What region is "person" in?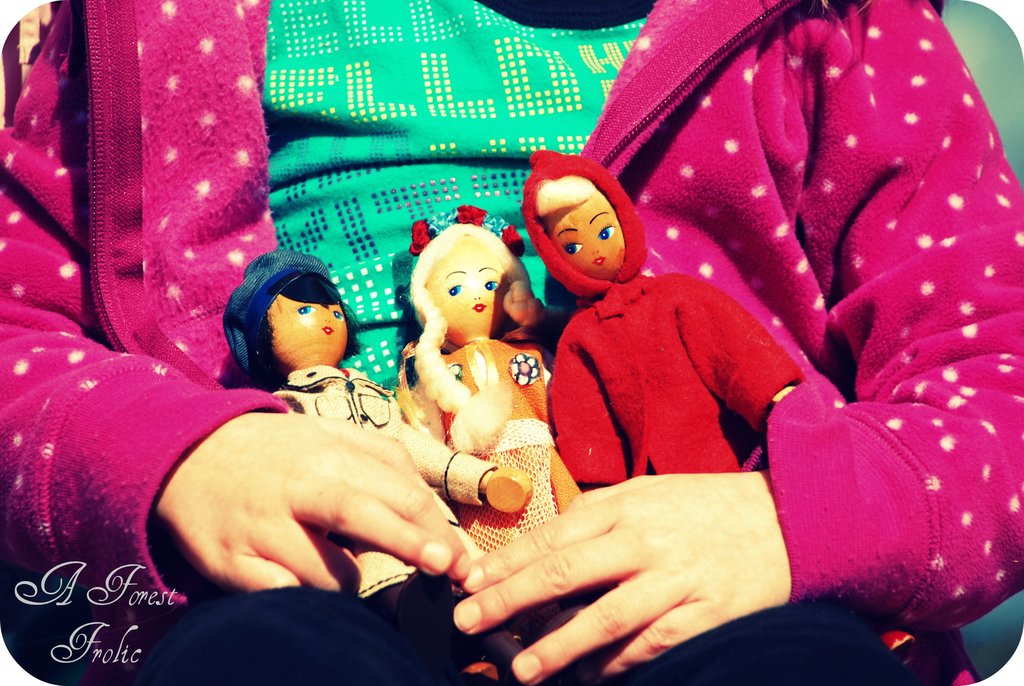
225 243 534 685.
